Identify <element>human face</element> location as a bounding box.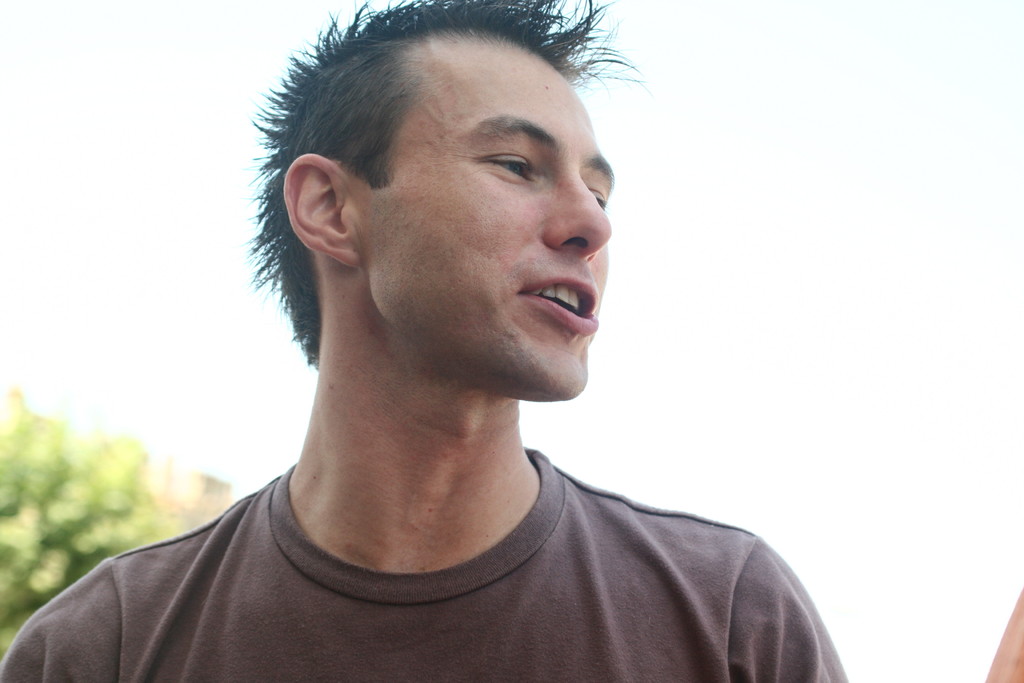
(left=365, top=56, right=614, bottom=390).
